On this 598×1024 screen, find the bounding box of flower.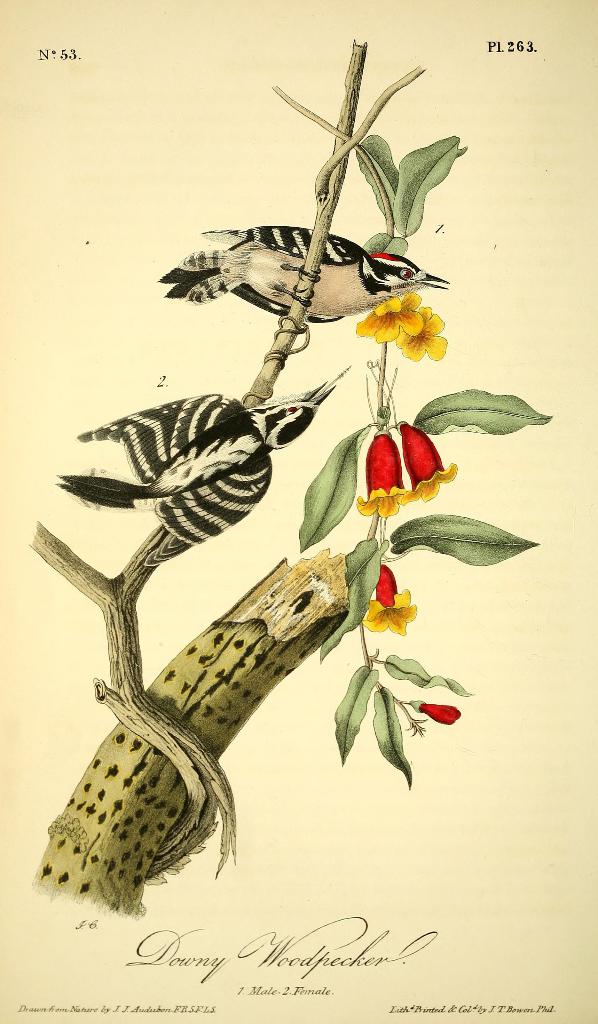
Bounding box: 363:563:415:631.
